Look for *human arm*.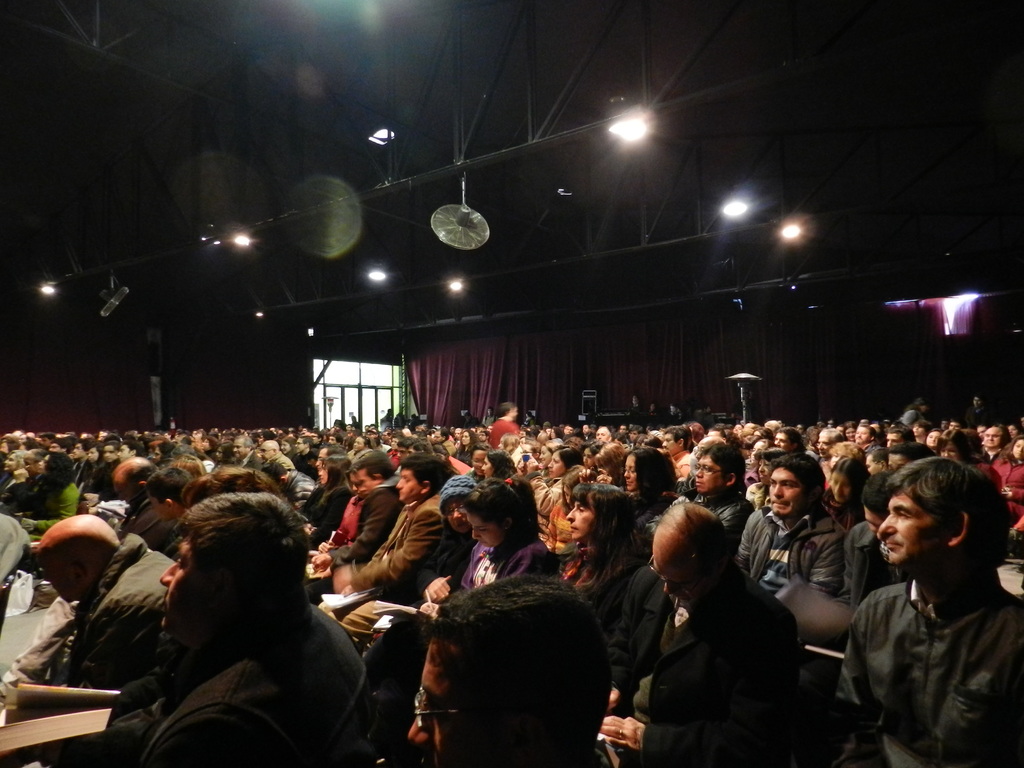
Found: <bbox>809, 525, 852, 591</bbox>.
